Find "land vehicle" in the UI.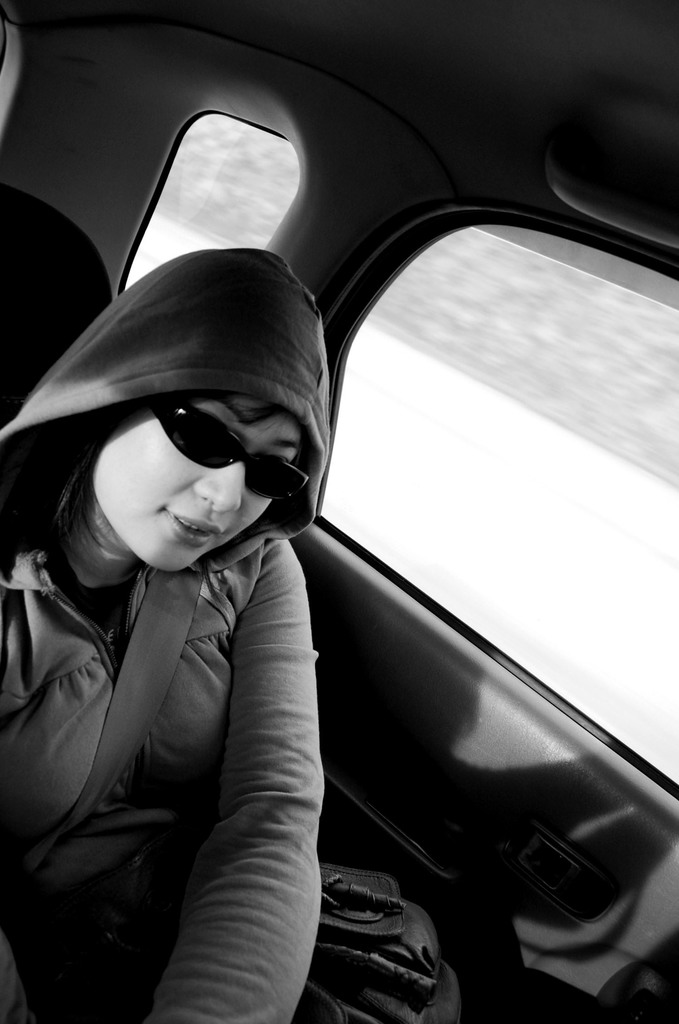
UI element at bbox=[0, 68, 616, 1005].
